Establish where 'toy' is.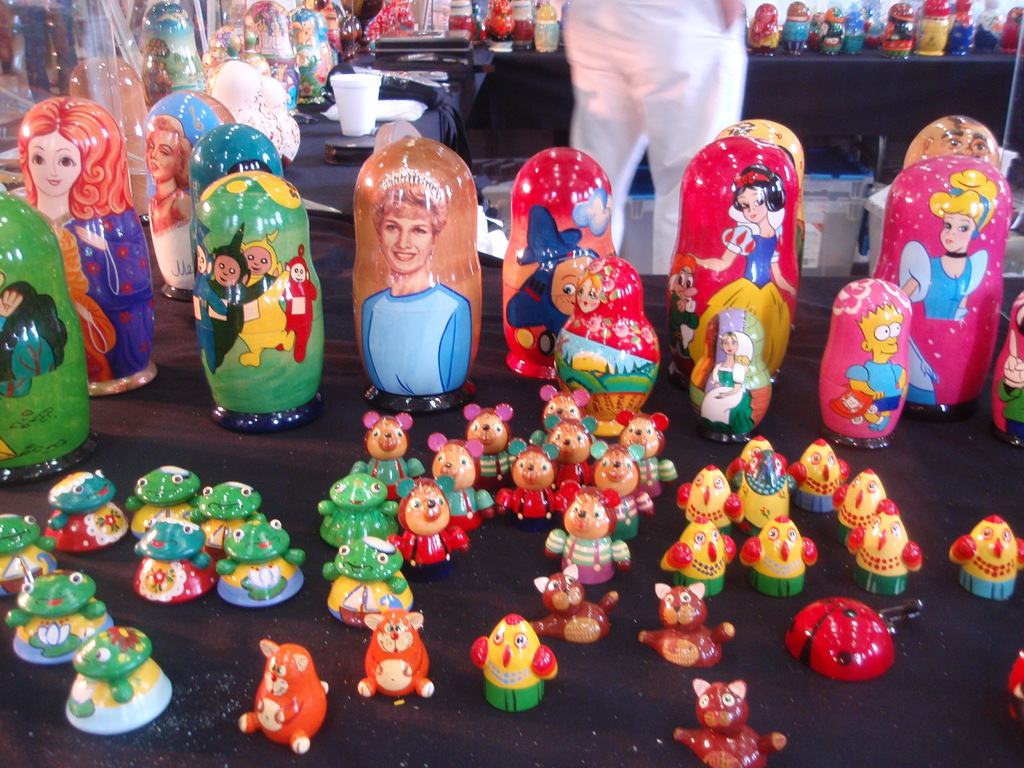
Established at {"left": 392, "top": 477, "right": 469, "bottom": 582}.
